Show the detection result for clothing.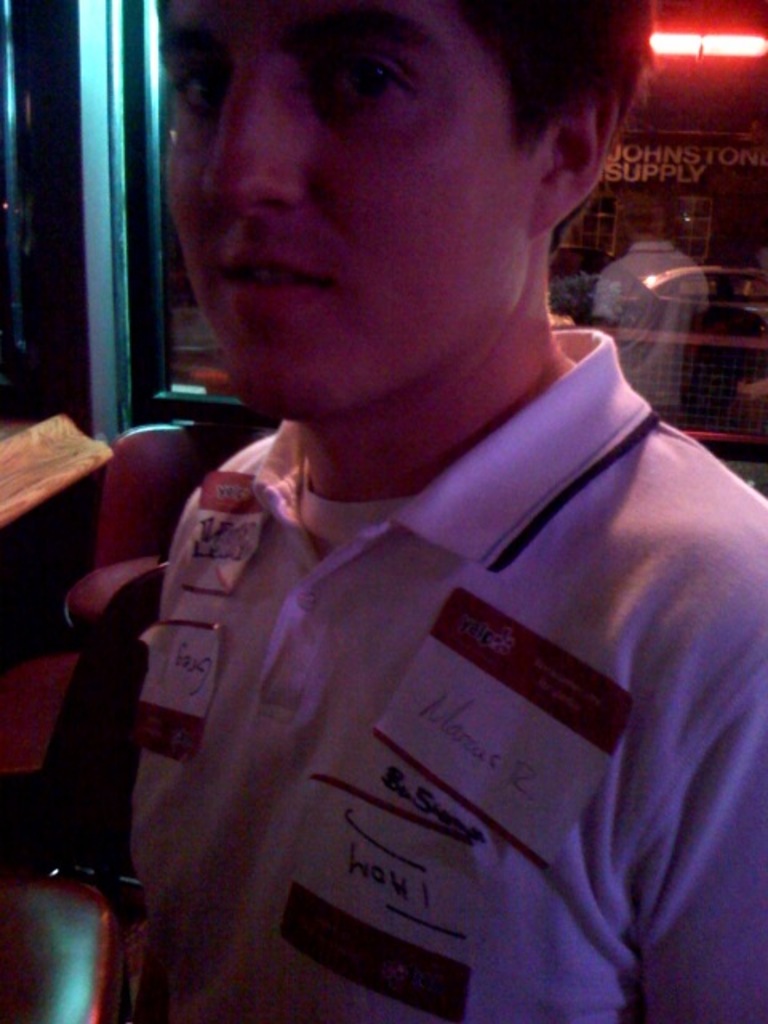
rect(128, 330, 766, 1022).
